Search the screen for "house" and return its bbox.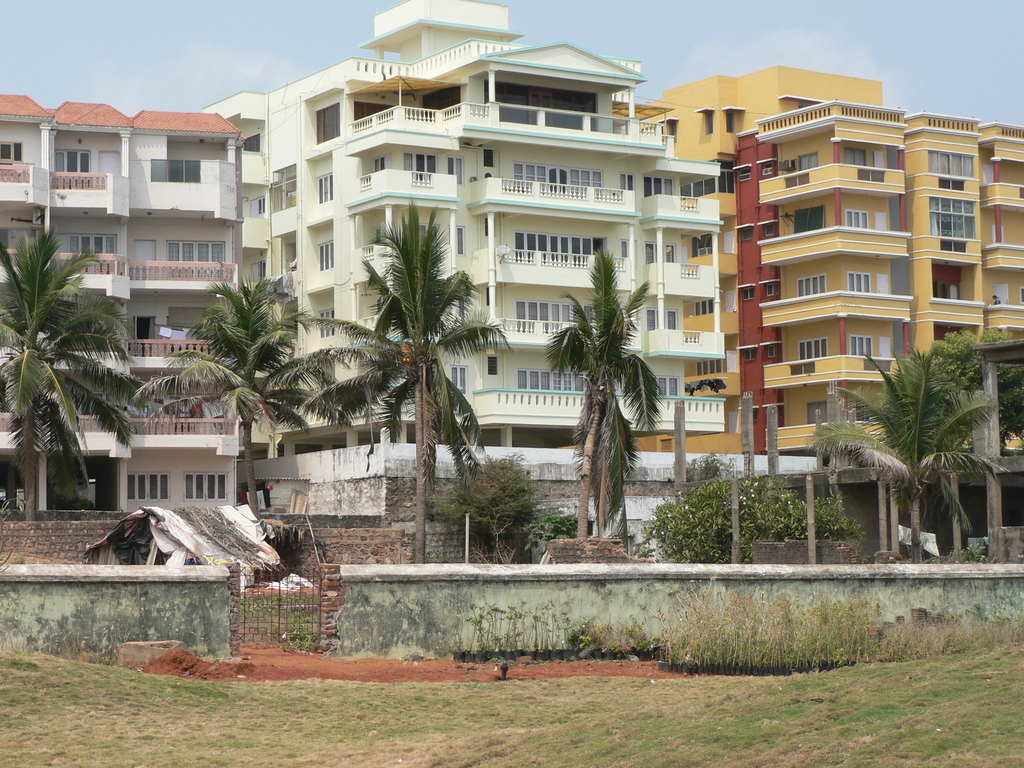
Found: region(934, 196, 970, 240).
